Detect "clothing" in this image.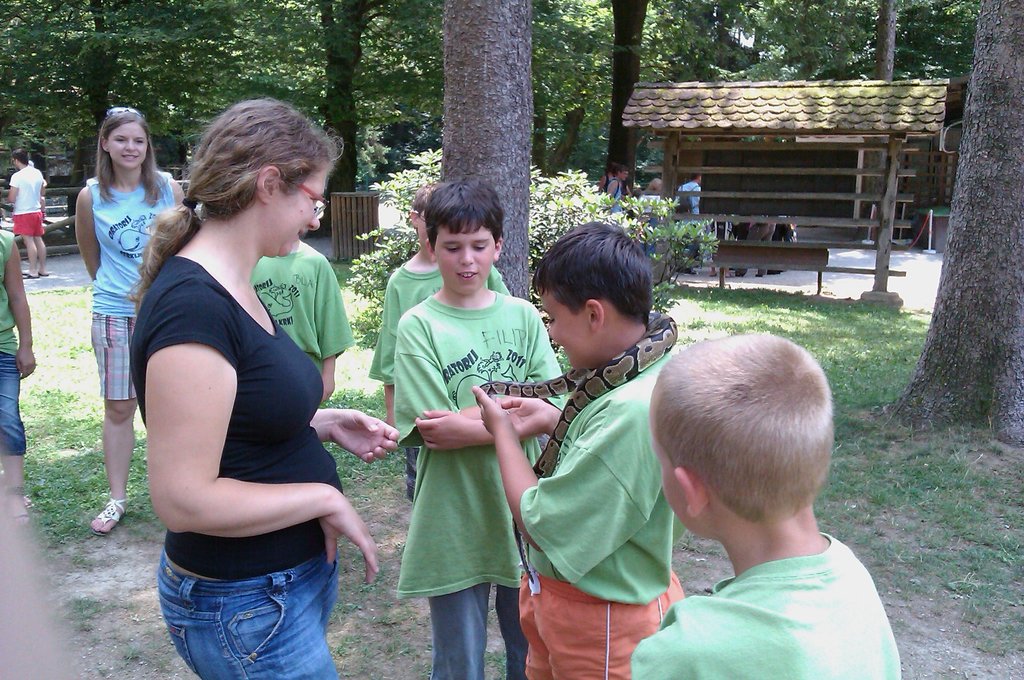
Detection: [left=652, top=534, right=909, bottom=665].
